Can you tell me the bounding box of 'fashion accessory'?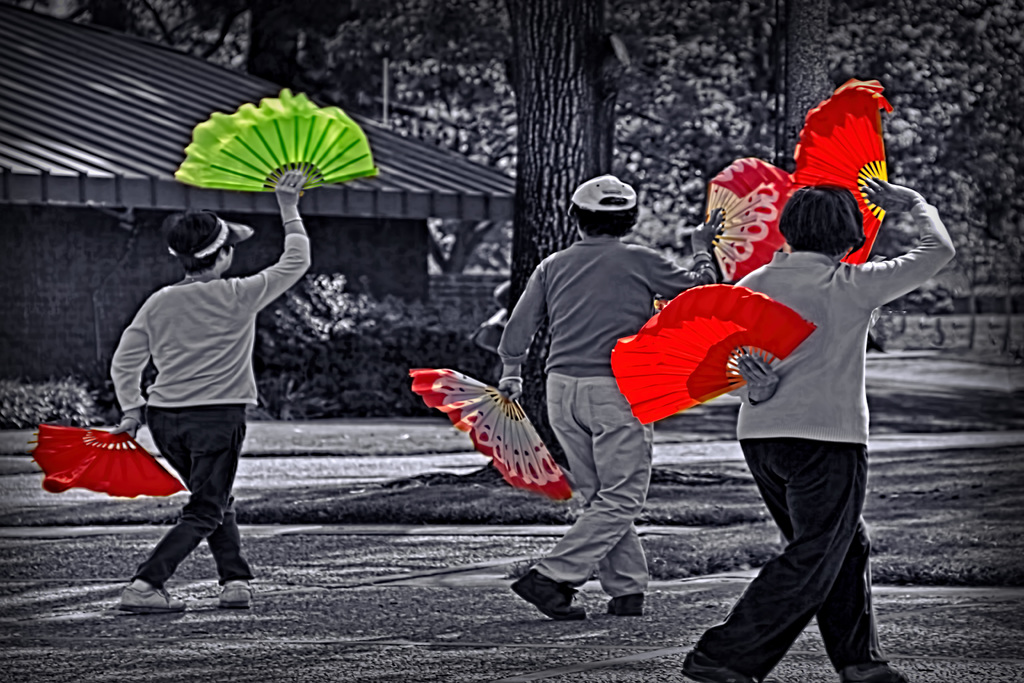
BBox(409, 372, 570, 502).
